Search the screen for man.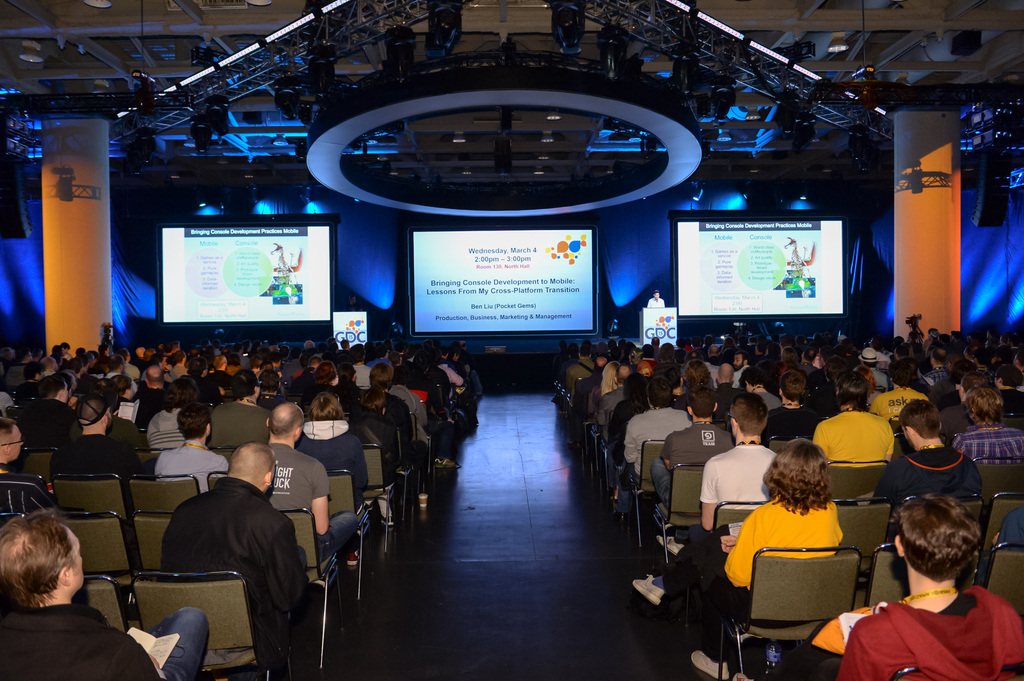
Found at 0 513 206 680.
